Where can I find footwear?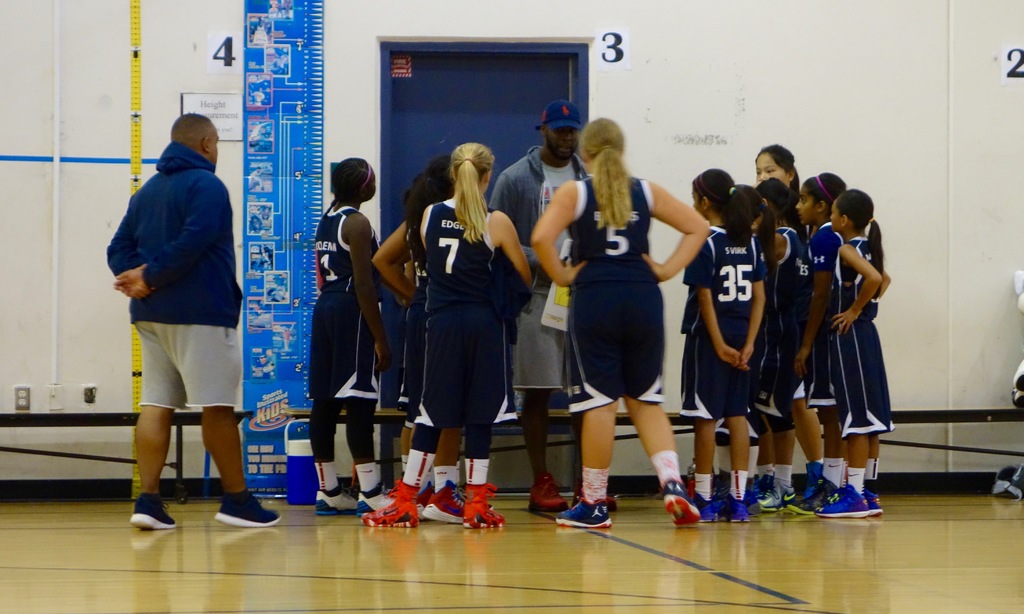
You can find it at bbox(719, 494, 750, 526).
